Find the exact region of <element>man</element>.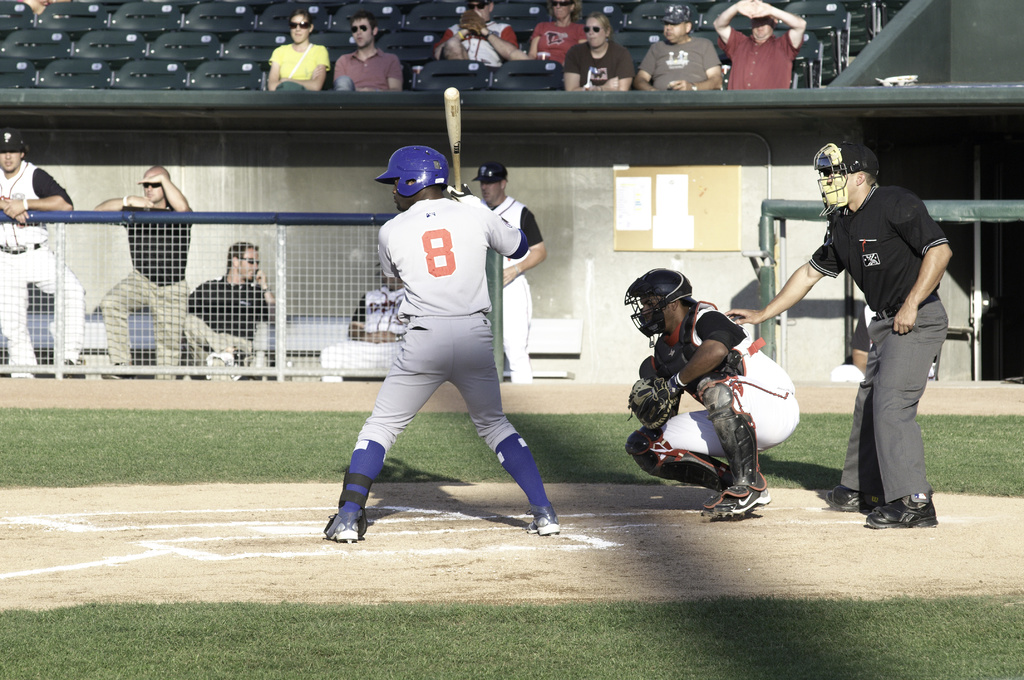
Exact region: (332,14,400,93).
